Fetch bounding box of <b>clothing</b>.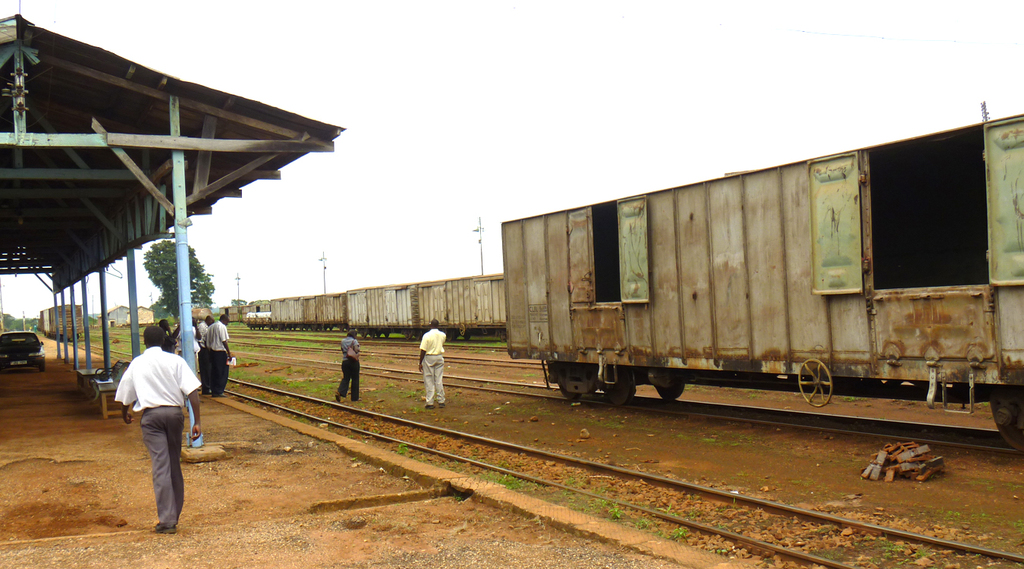
Bbox: x1=203, y1=322, x2=230, y2=350.
